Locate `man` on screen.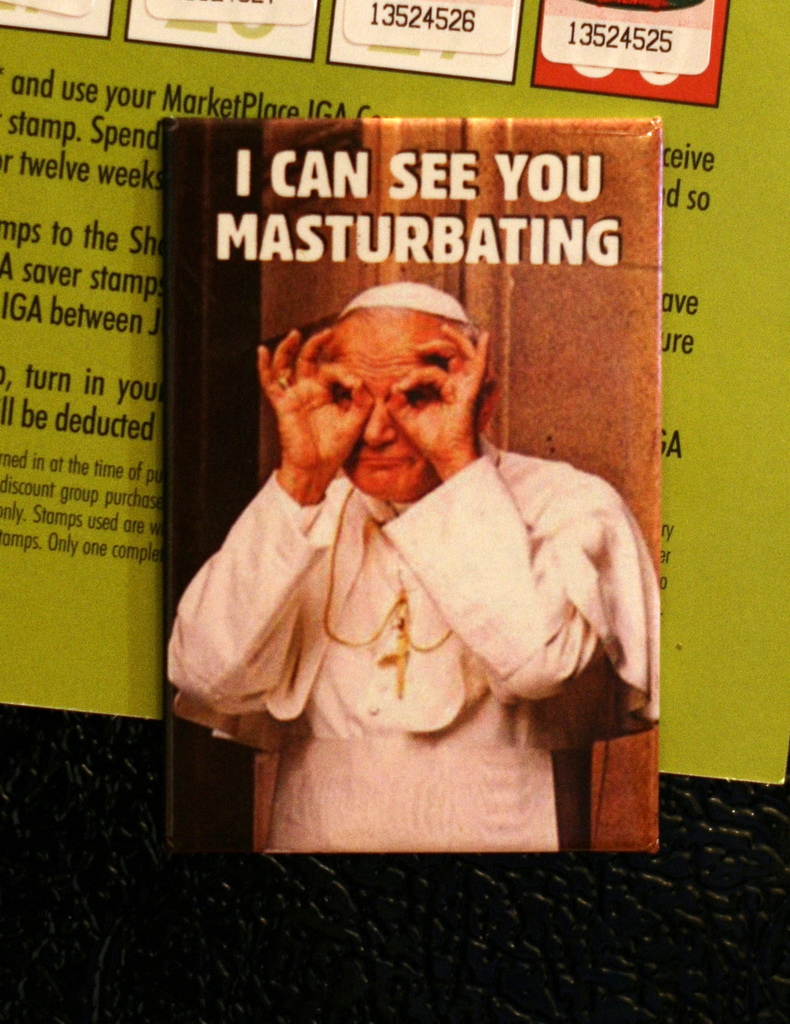
On screen at [157,197,675,819].
